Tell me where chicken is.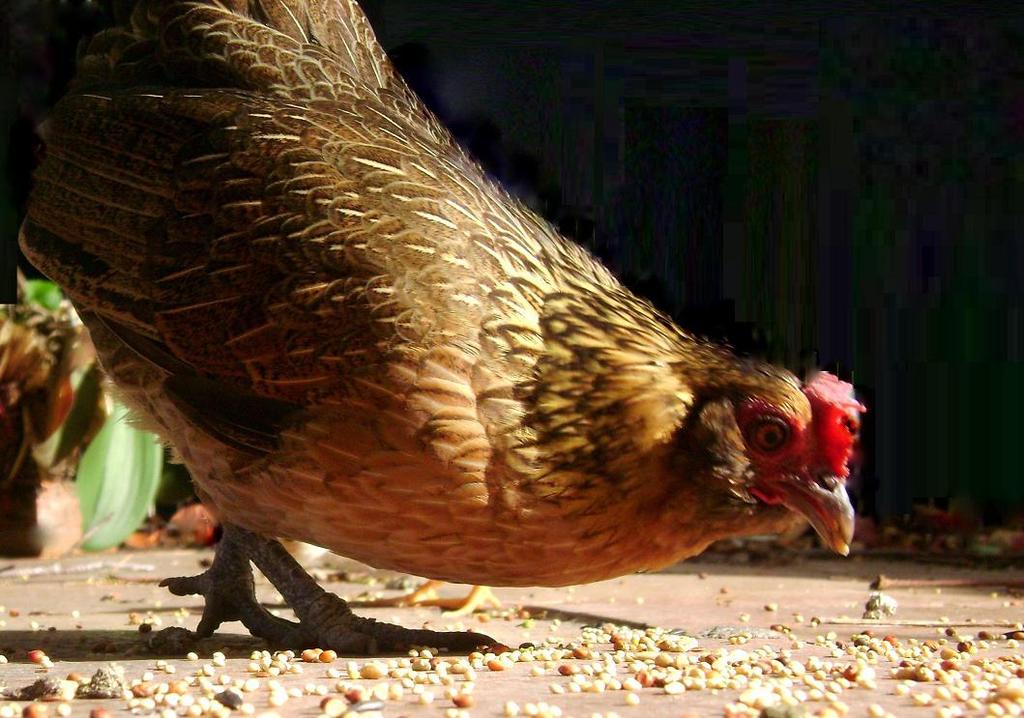
chicken is at l=0, t=0, r=857, b=653.
